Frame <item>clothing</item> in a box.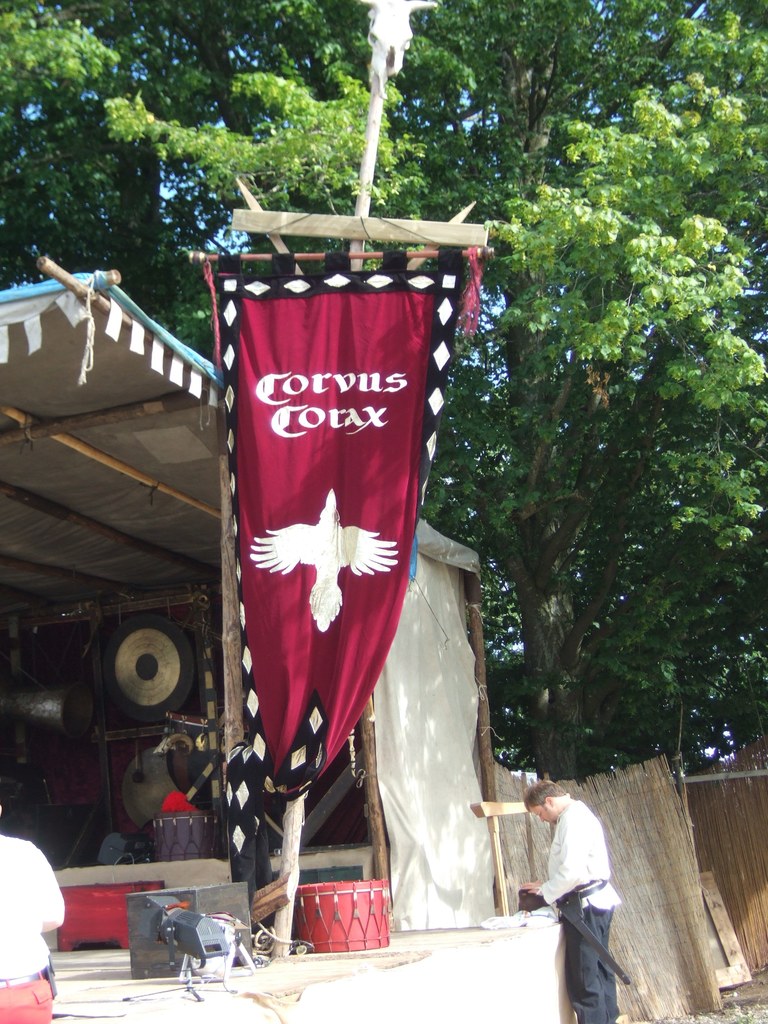
bbox=(529, 791, 620, 964).
